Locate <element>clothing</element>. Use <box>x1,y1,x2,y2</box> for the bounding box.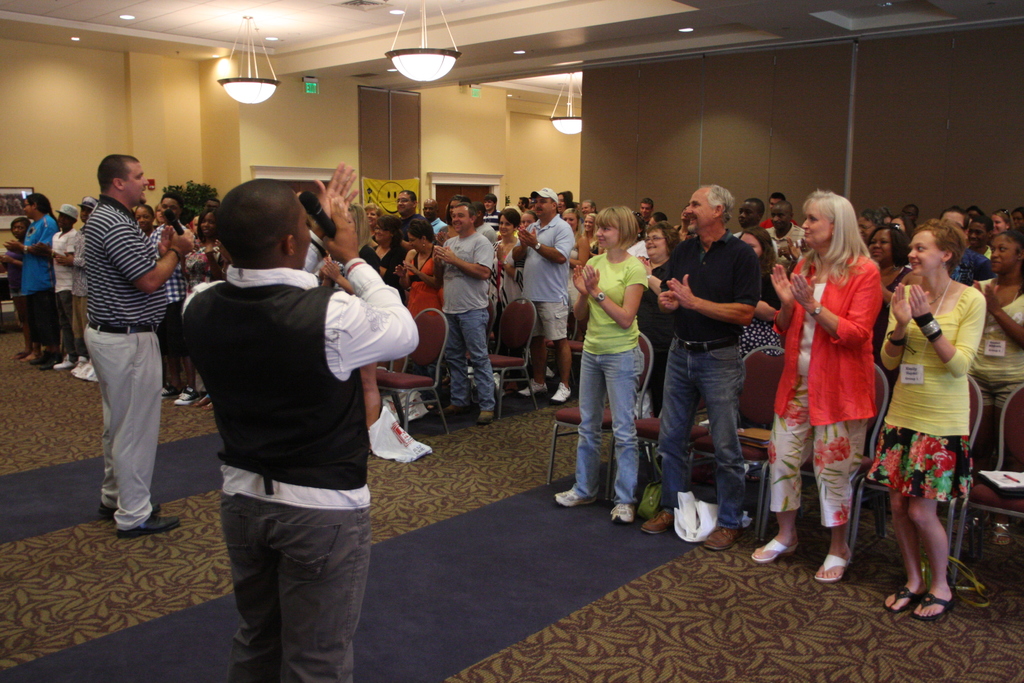
<box>212,482,368,682</box>.
